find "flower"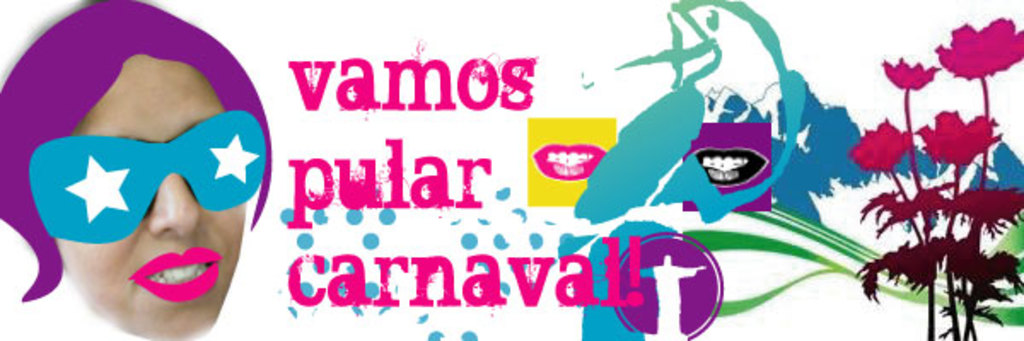
bbox(927, 10, 1022, 84)
